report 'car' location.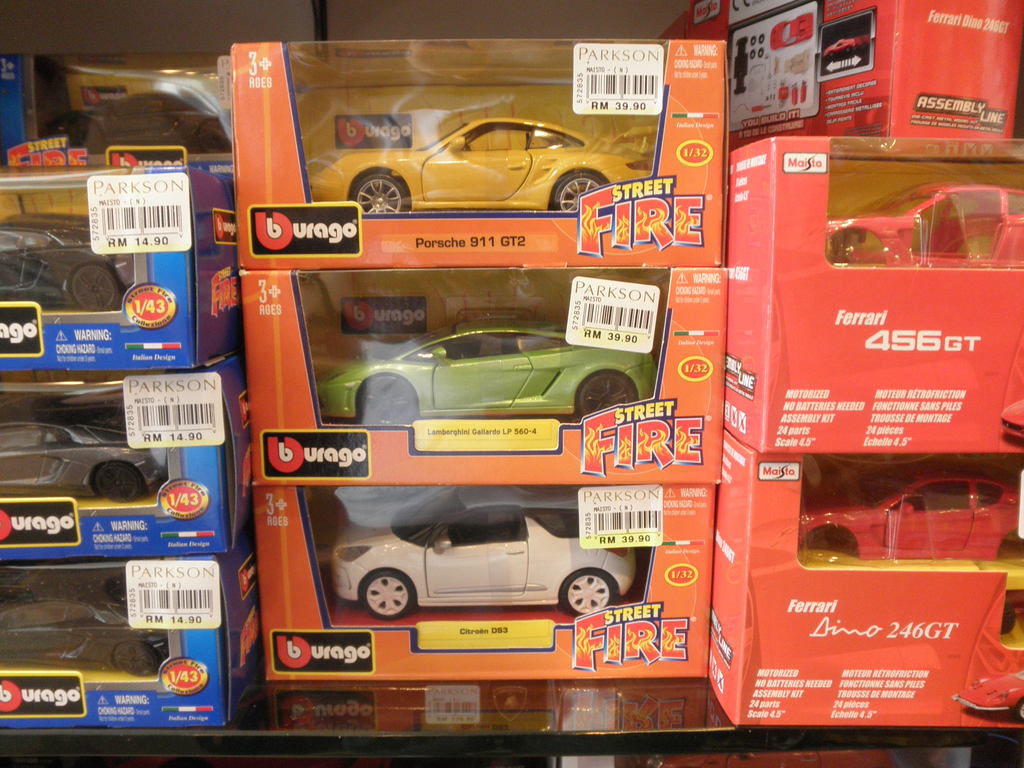
Report: {"left": 0, "top": 417, "right": 163, "bottom": 504}.
